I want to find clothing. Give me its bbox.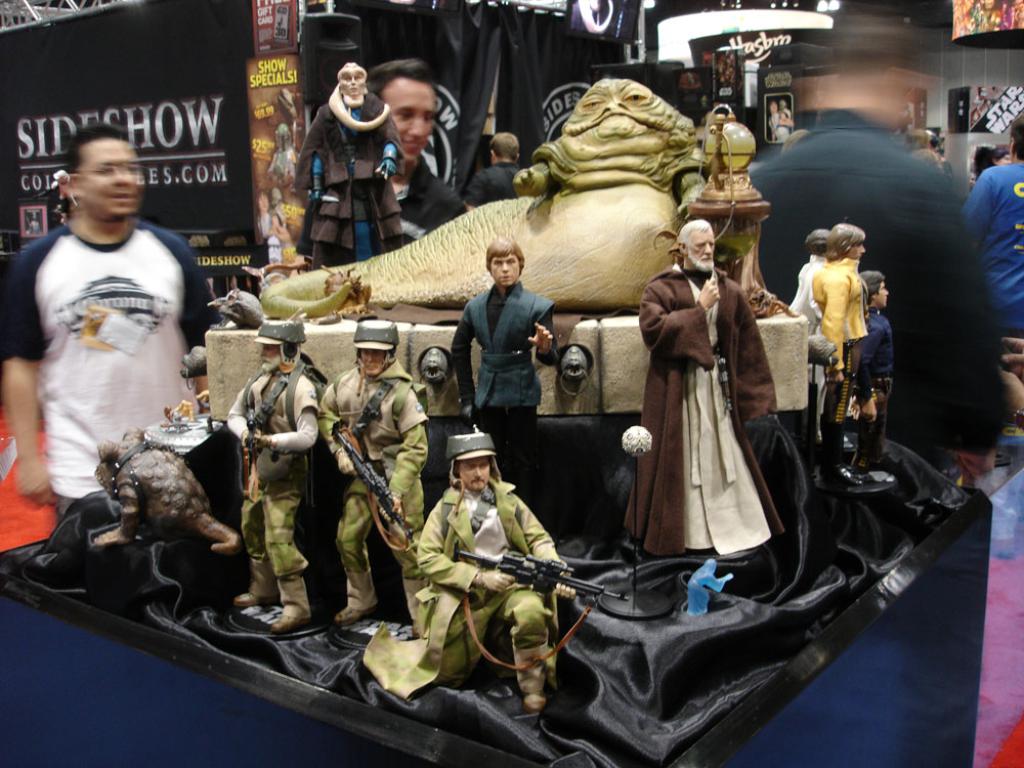
<box>19,180,202,525</box>.
